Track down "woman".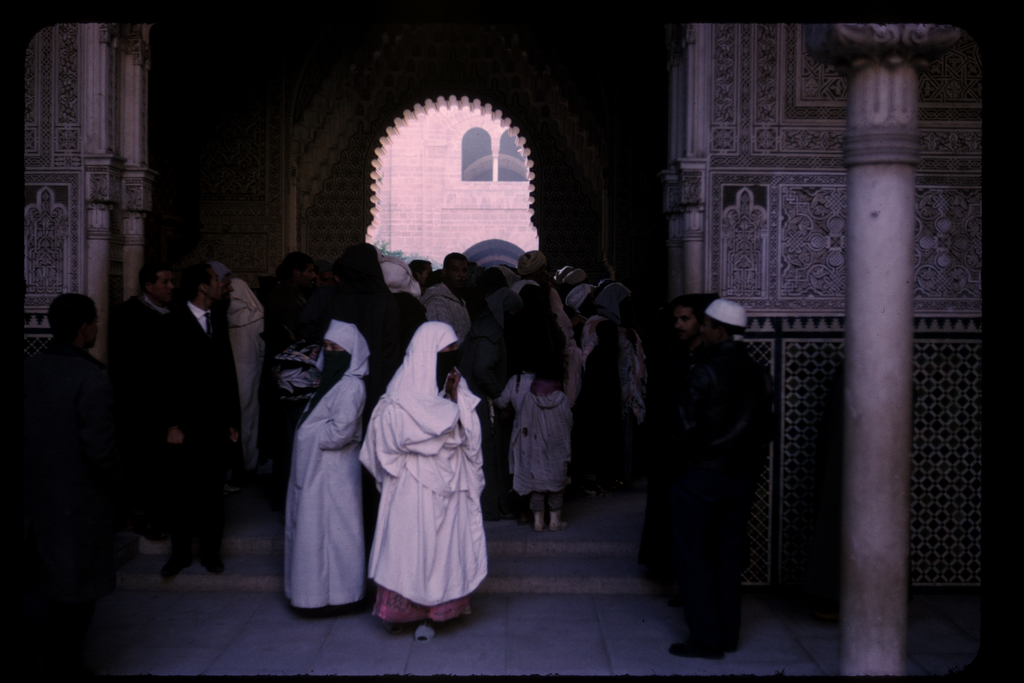
Tracked to {"x1": 351, "y1": 315, "x2": 485, "y2": 646}.
